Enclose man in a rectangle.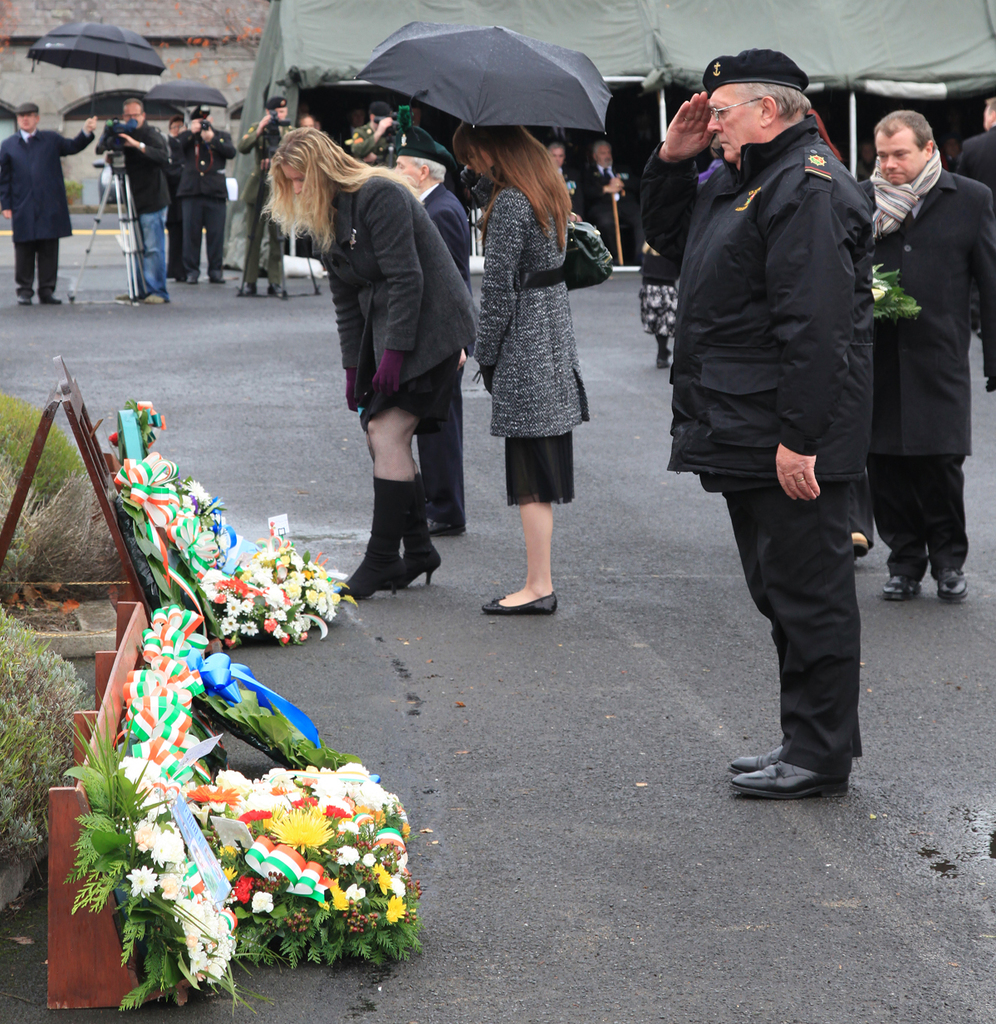
163 111 193 278.
